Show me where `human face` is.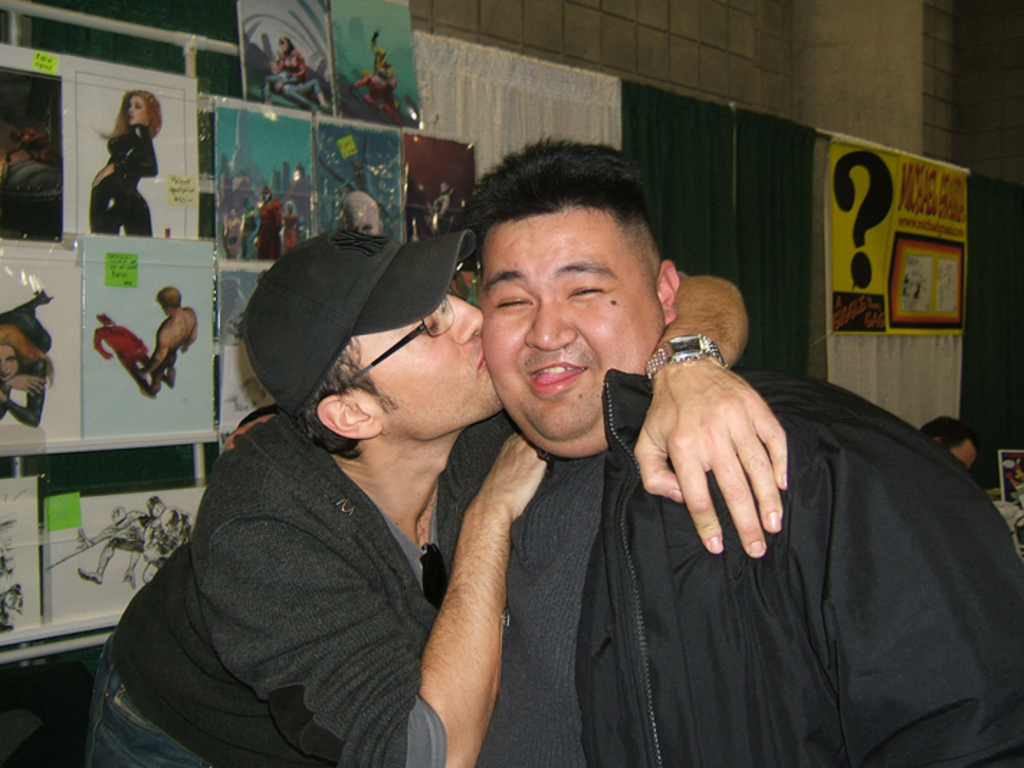
`human face` is at box=[347, 278, 503, 439].
